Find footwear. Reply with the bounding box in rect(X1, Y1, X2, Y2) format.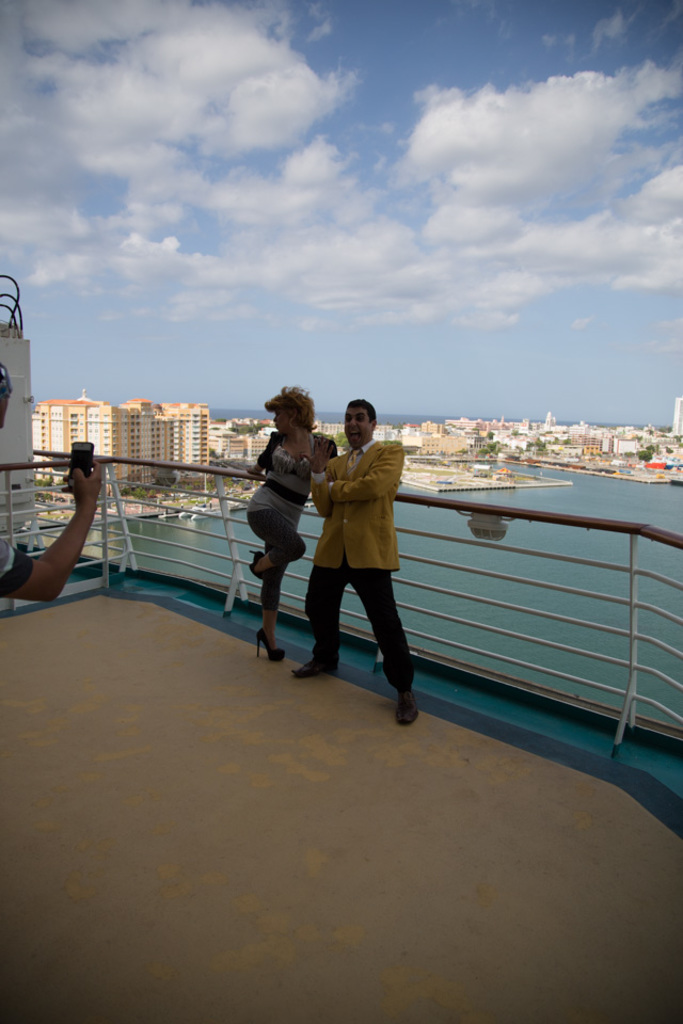
rect(397, 688, 418, 725).
